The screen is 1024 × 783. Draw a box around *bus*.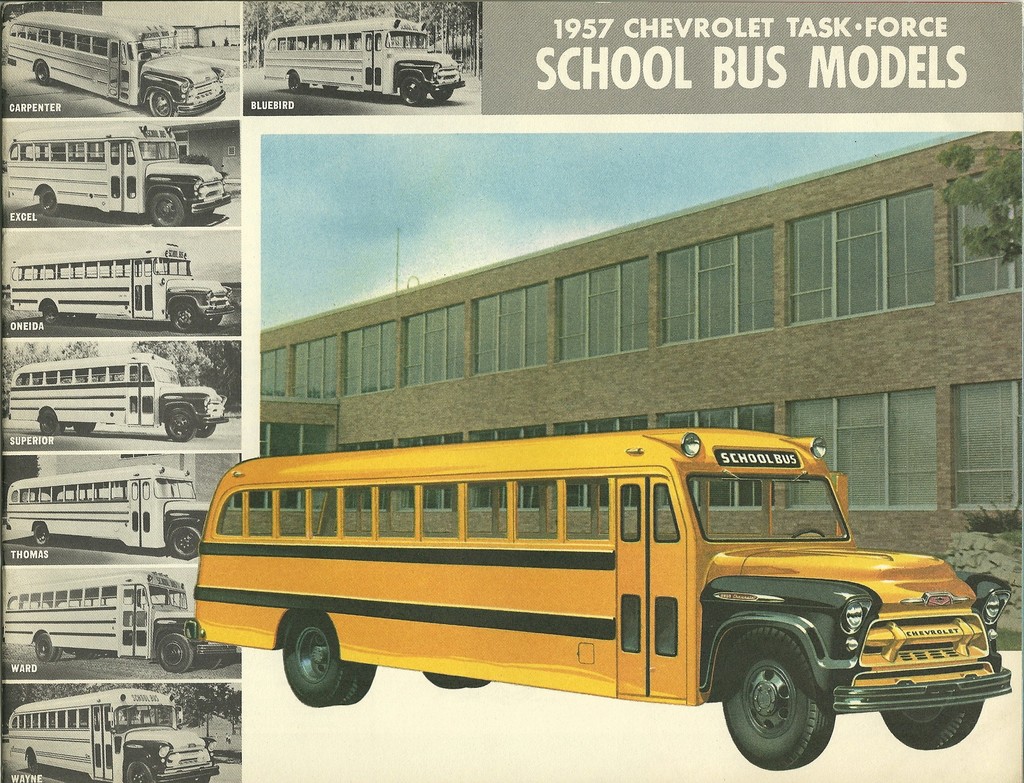
bbox(11, 245, 234, 333).
